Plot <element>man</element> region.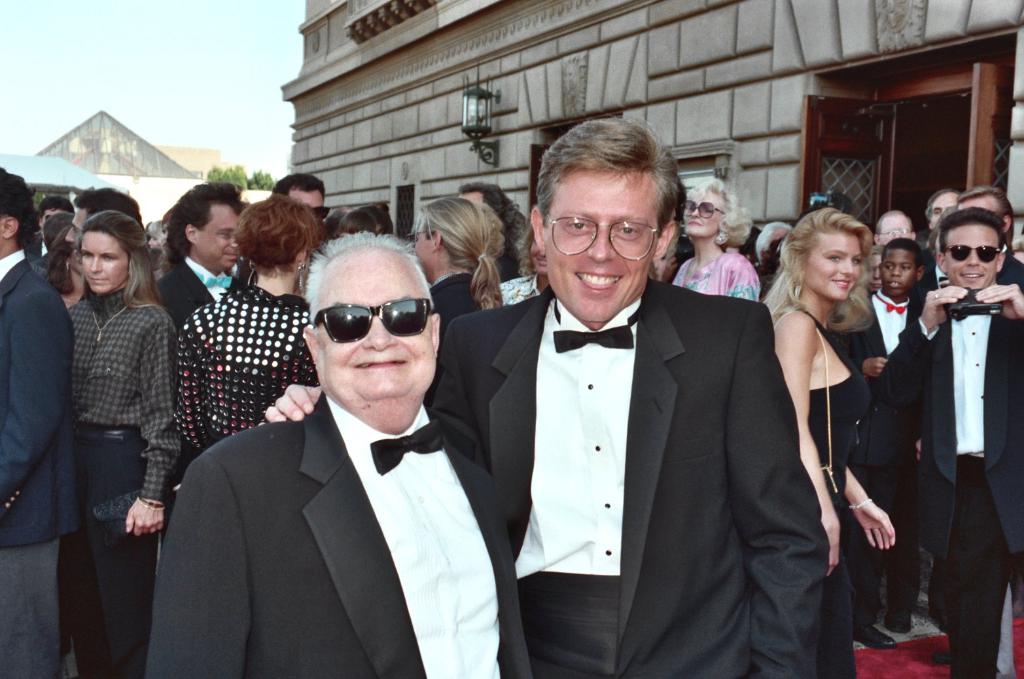
Plotted at 874/208/919/253.
